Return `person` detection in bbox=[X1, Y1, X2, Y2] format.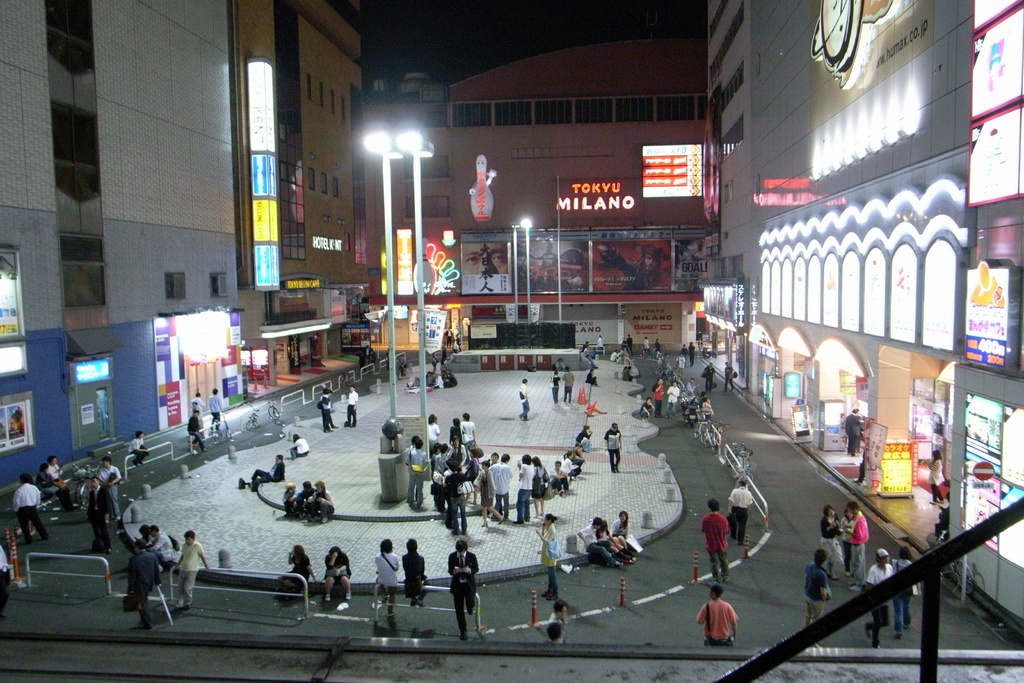
bbox=[317, 390, 333, 434].
